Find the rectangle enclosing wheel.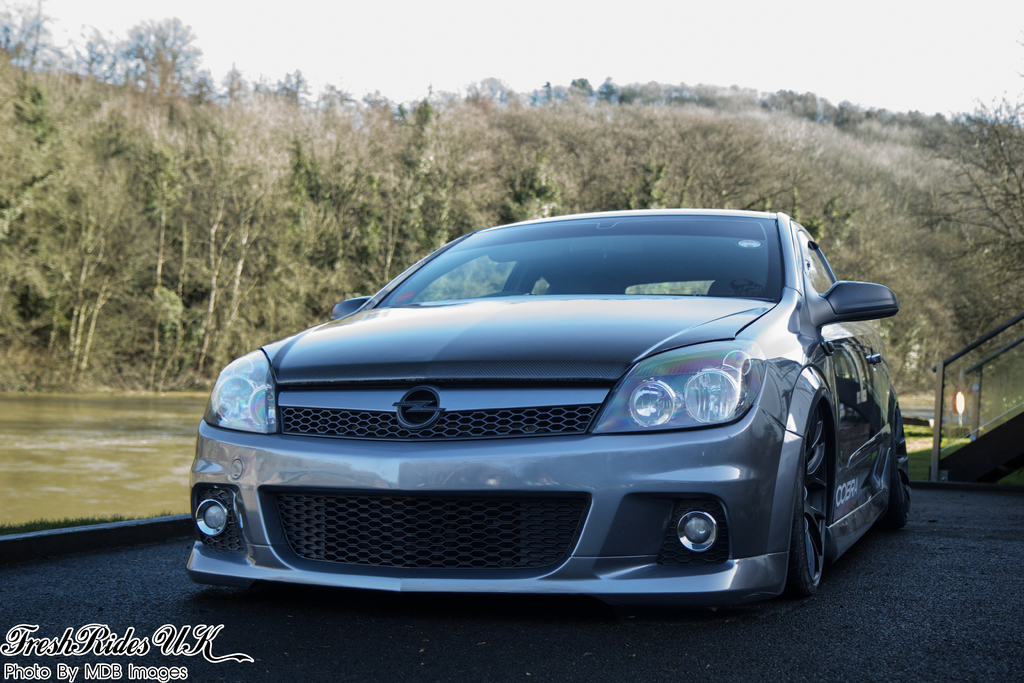
[767,377,862,609].
